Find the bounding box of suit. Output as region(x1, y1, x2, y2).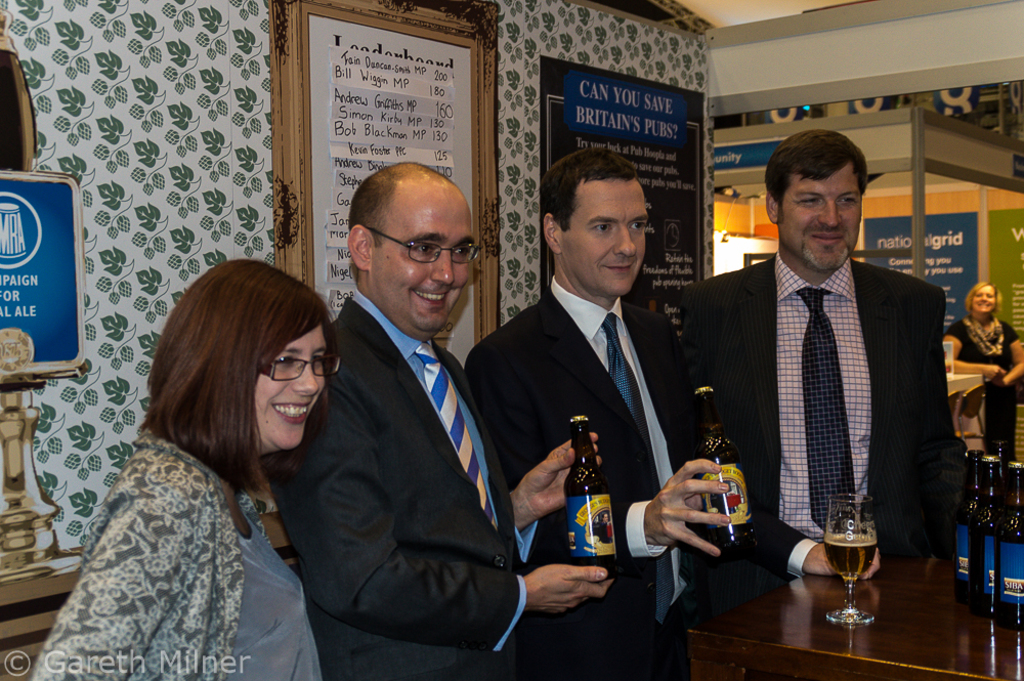
region(255, 282, 542, 680).
